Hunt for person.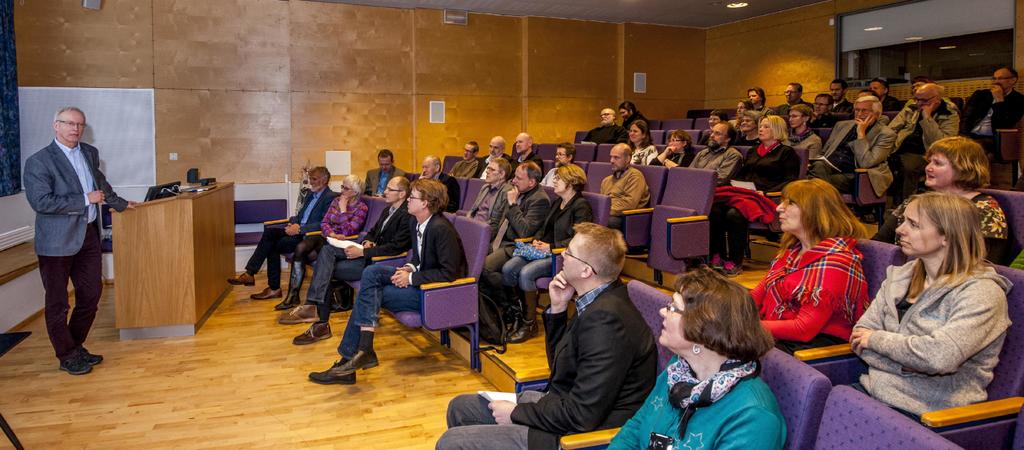
Hunted down at BBox(746, 177, 871, 355).
